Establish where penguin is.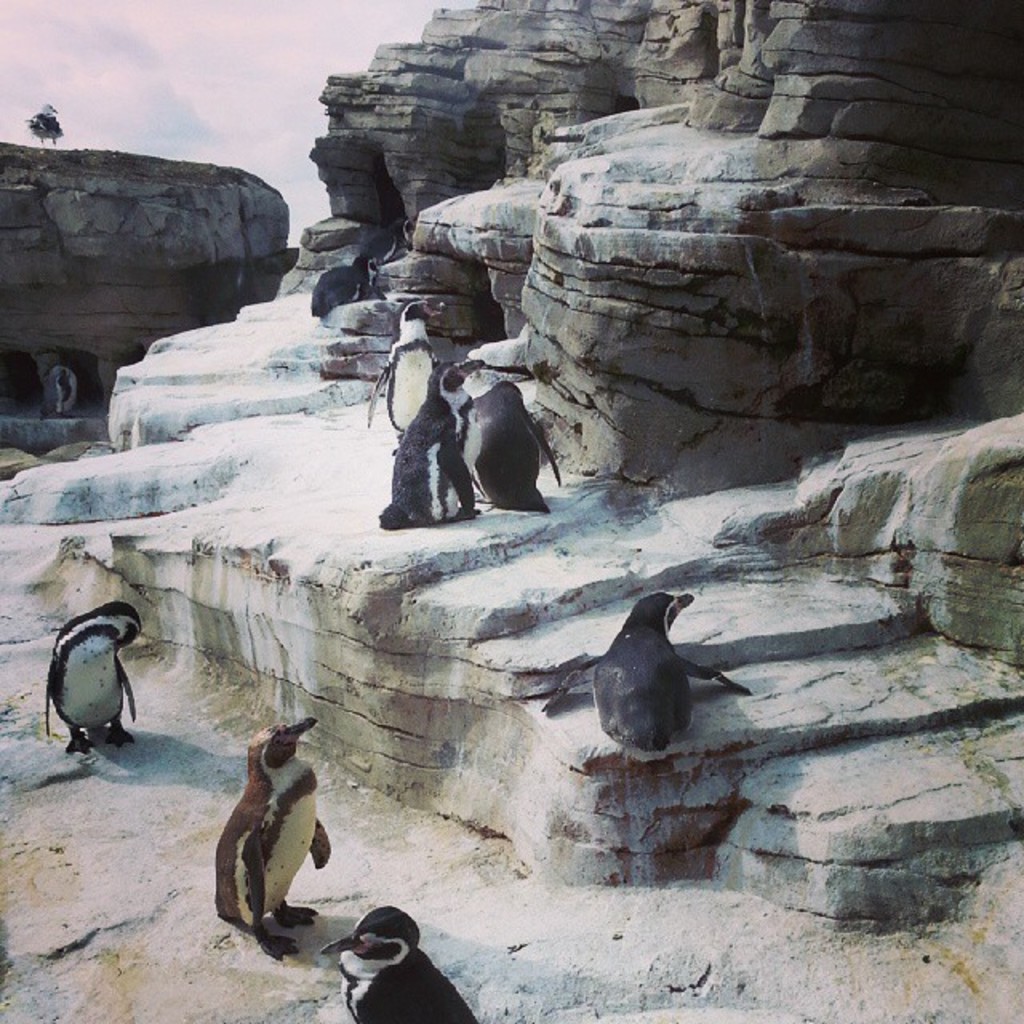
Established at {"left": 37, "top": 592, "right": 149, "bottom": 765}.
